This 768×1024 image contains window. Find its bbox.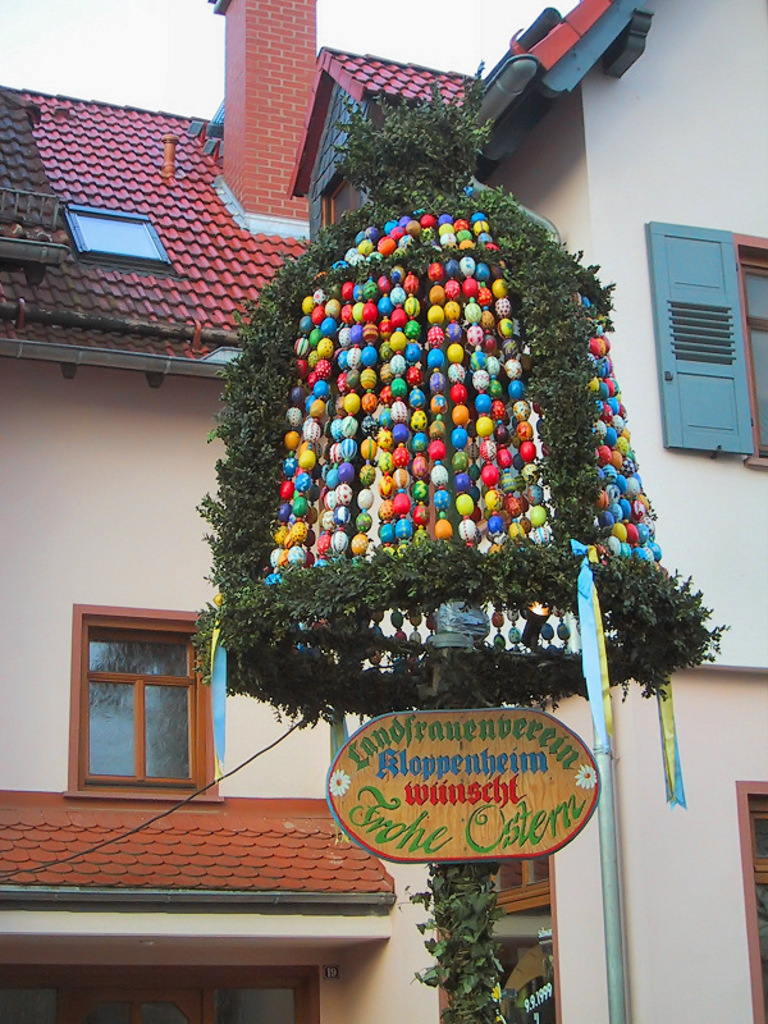
locate(317, 169, 372, 268).
